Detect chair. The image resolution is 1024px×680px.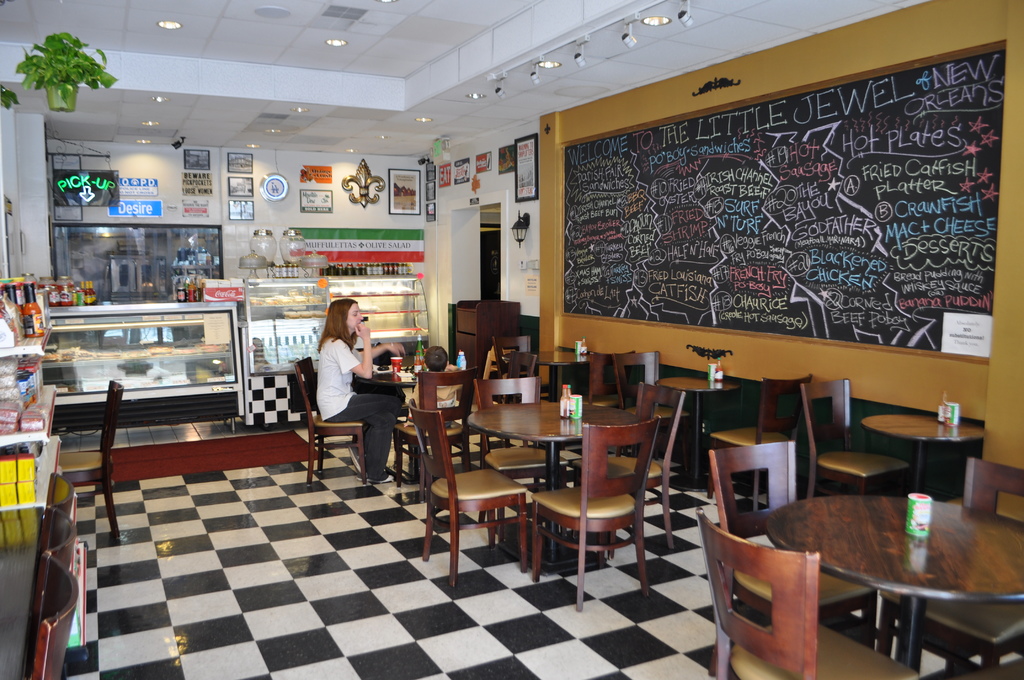
Rect(610, 343, 706, 460).
